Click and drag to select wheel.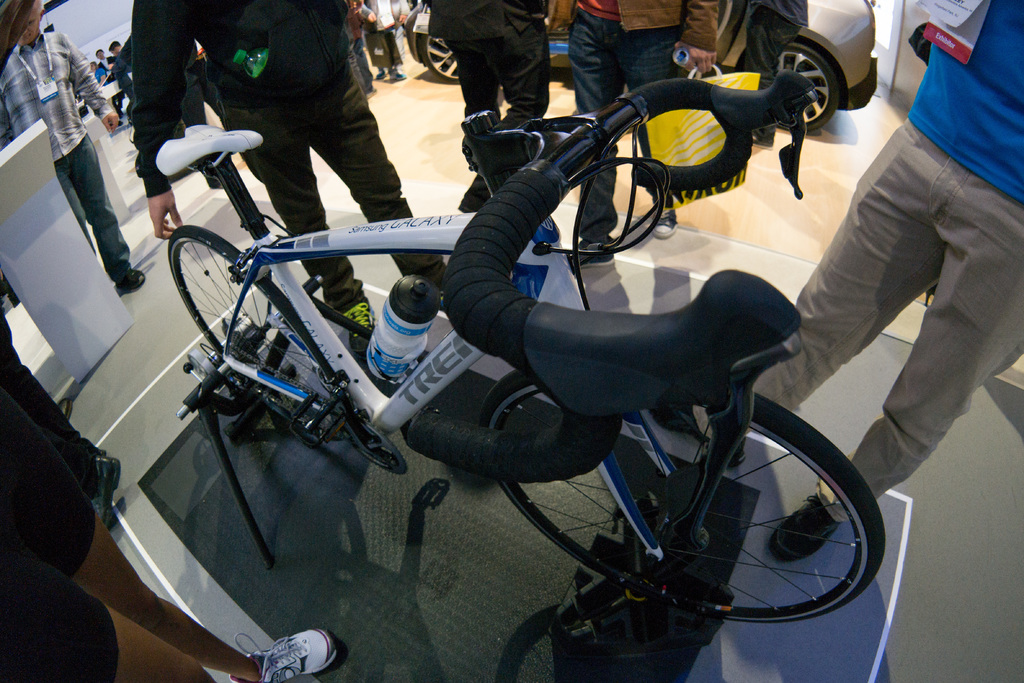
Selection: box(493, 392, 889, 618).
